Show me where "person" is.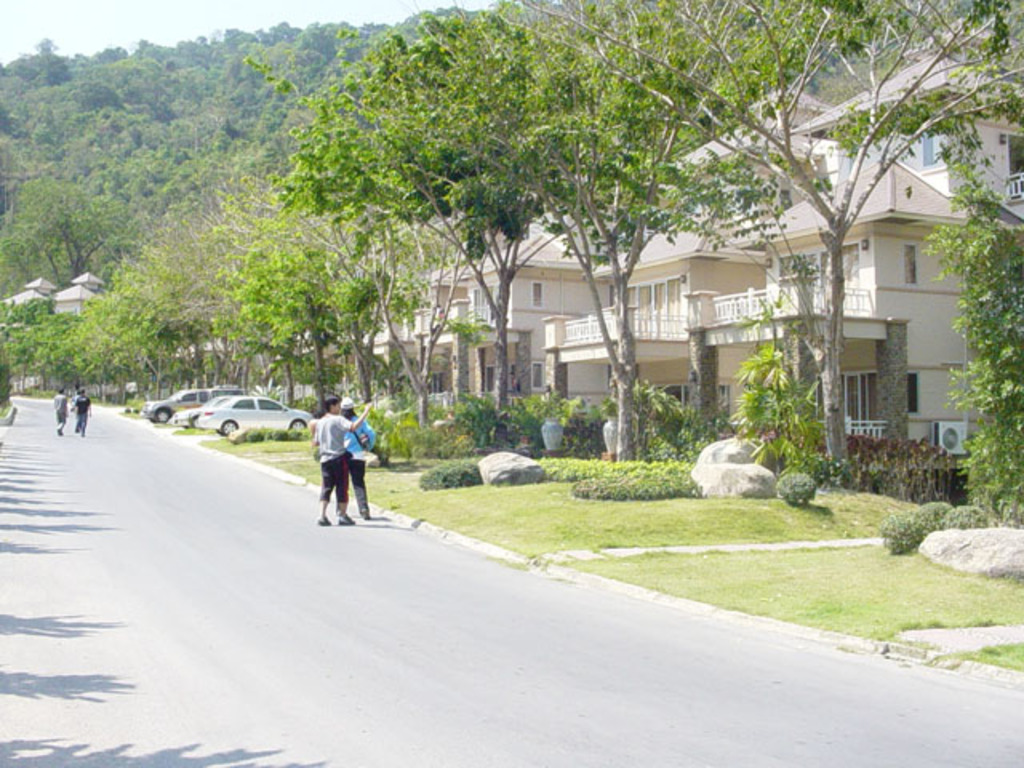
"person" is at 339, 400, 371, 518.
